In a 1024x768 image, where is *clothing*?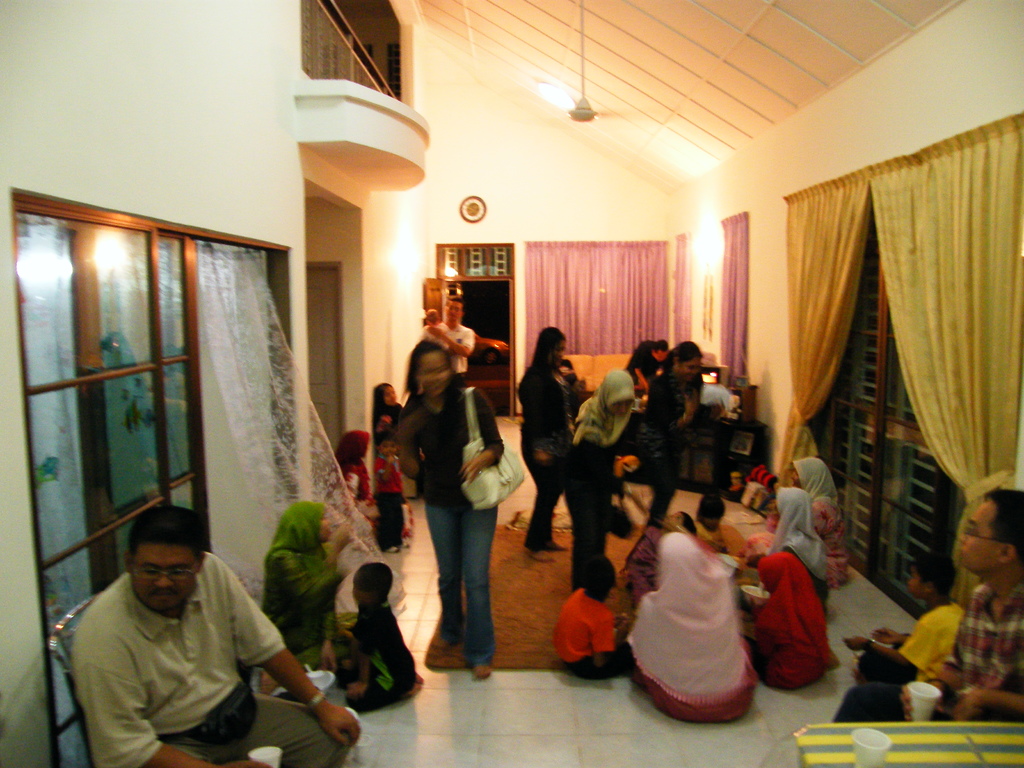
left=442, top=320, right=470, bottom=380.
